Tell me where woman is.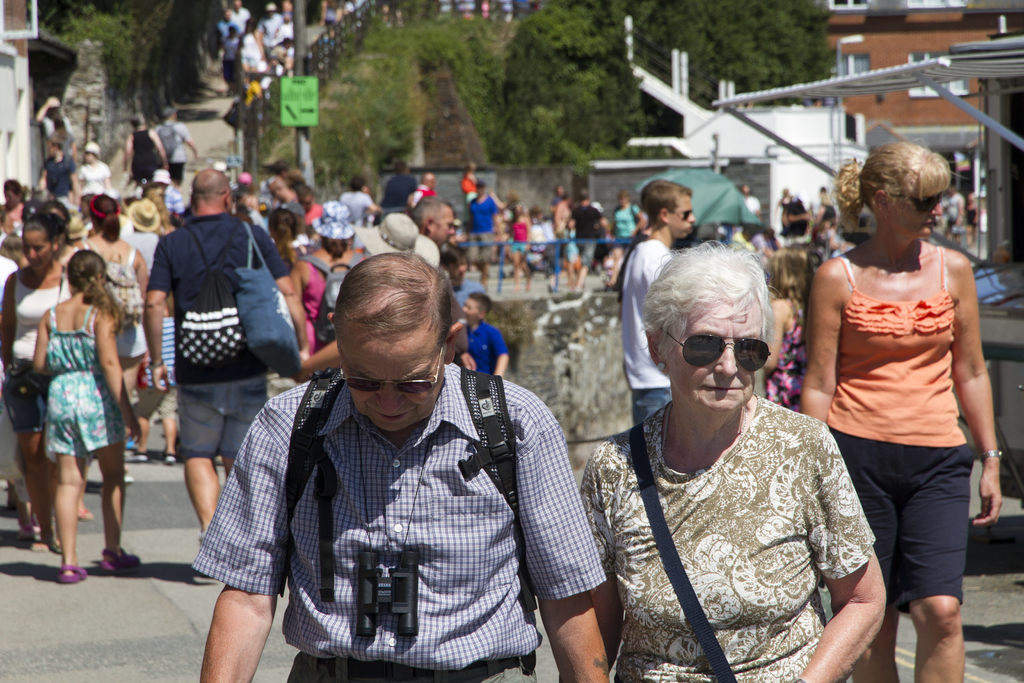
woman is at {"x1": 791, "y1": 140, "x2": 1007, "y2": 682}.
